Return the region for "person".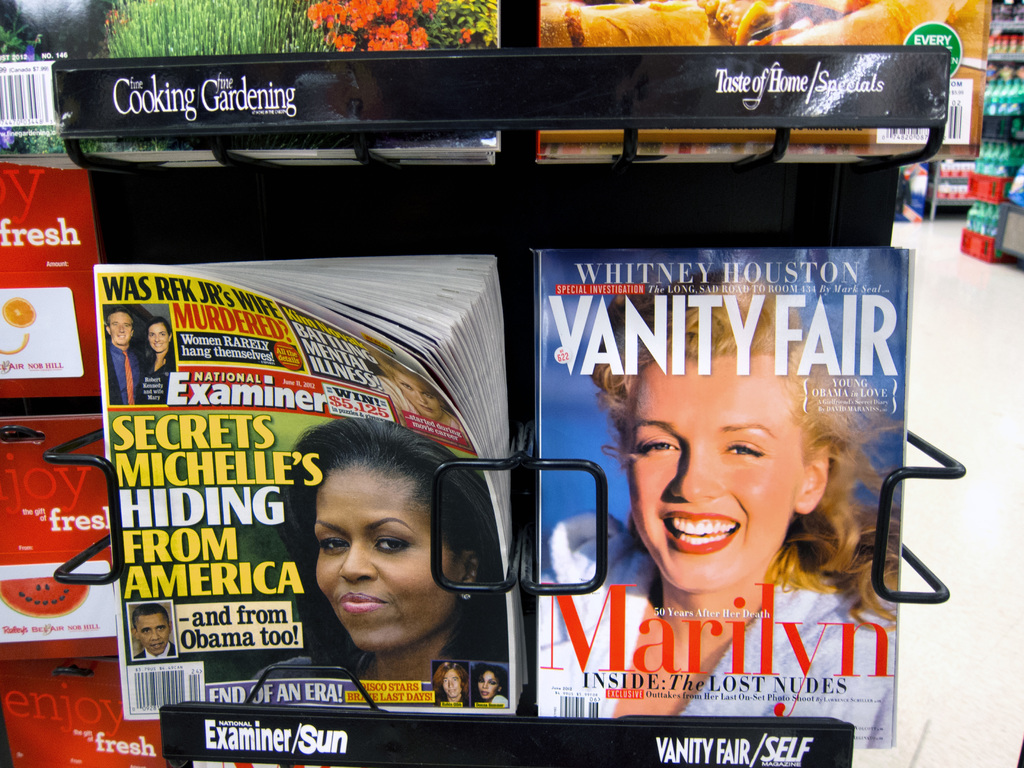
(132, 605, 175, 660).
